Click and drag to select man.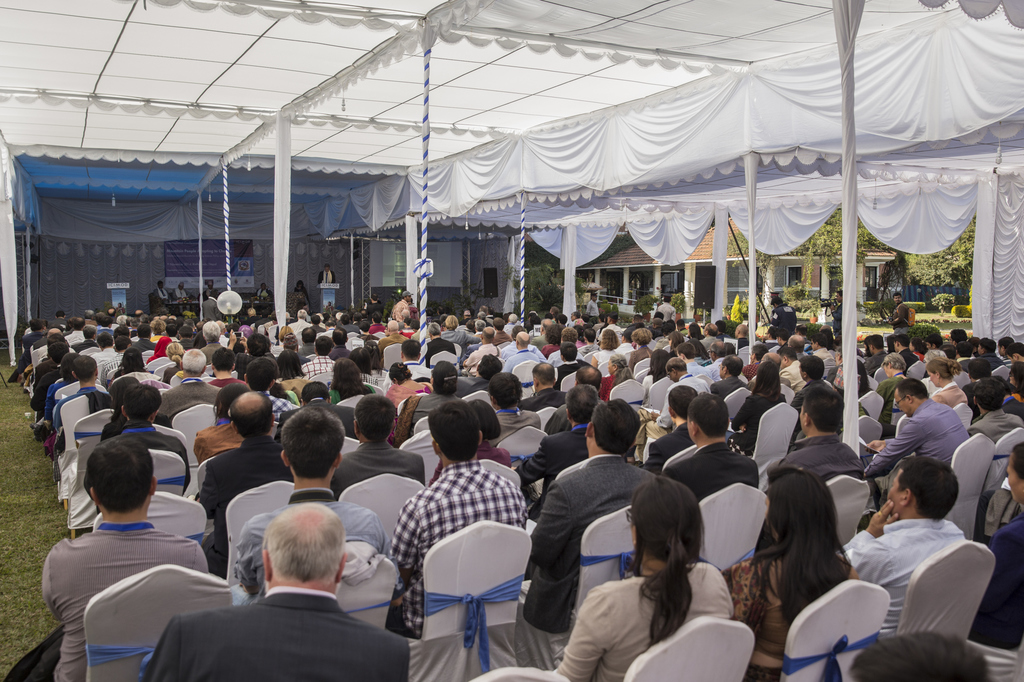
Selection: pyautogui.locateOnScreen(794, 335, 804, 348).
